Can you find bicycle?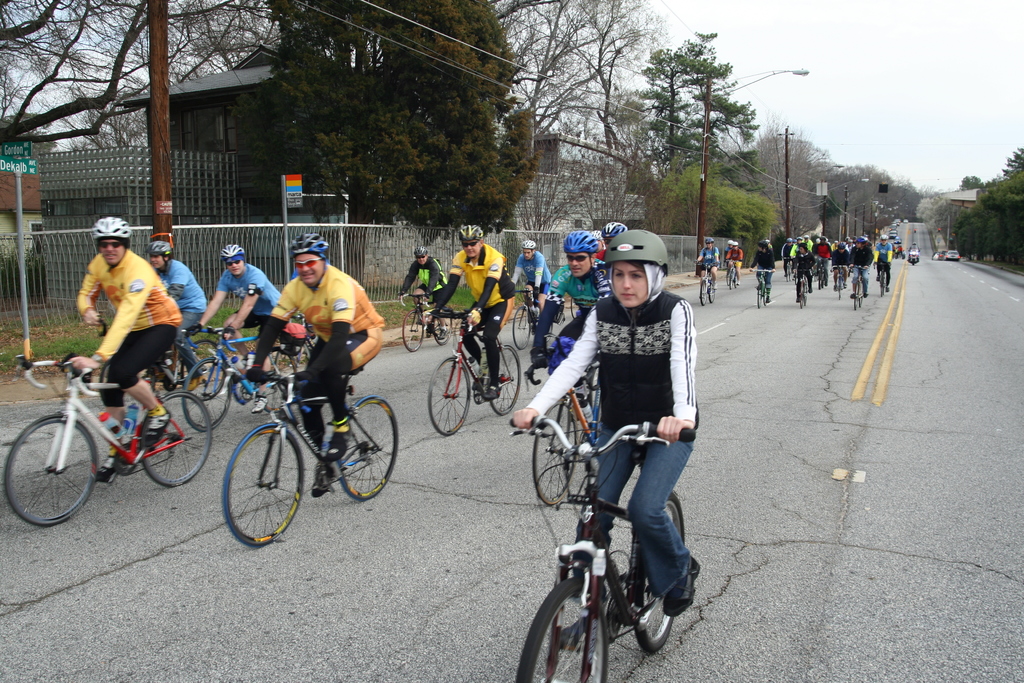
Yes, bounding box: [x1=0, y1=352, x2=216, y2=531].
